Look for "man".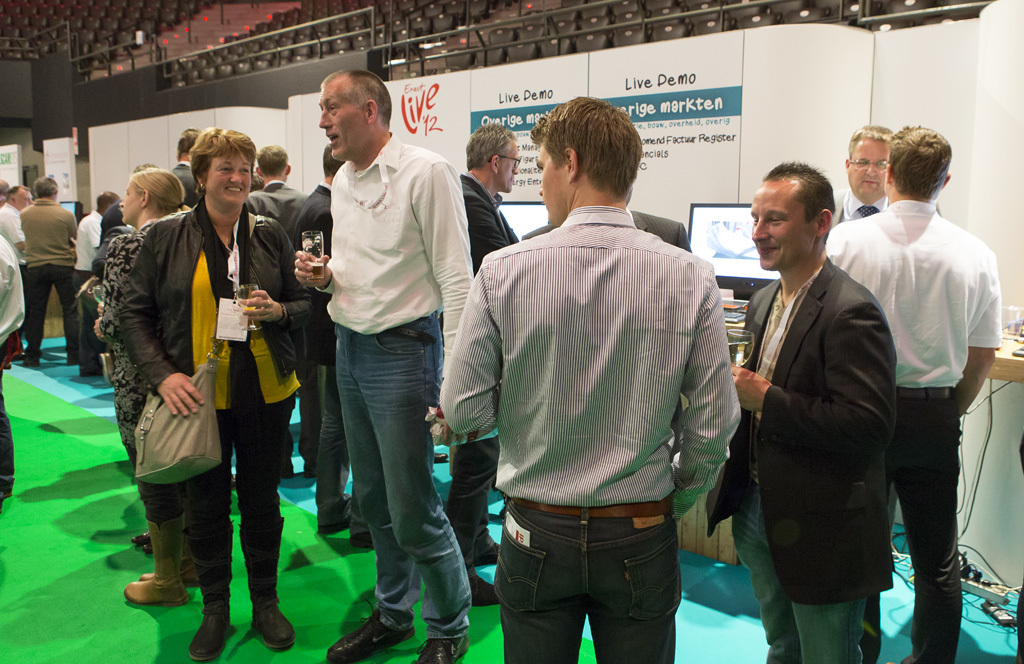
Found: [455, 85, 733, 654].
